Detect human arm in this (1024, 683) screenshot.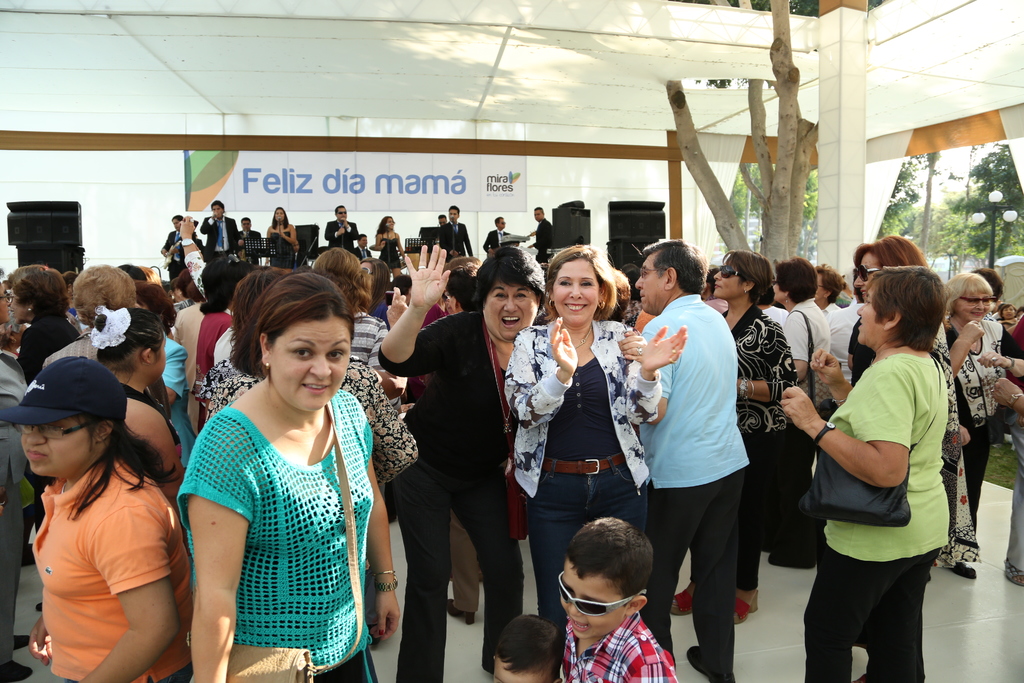
Detection: [left=616, top=327, right=648, bottom=362].
